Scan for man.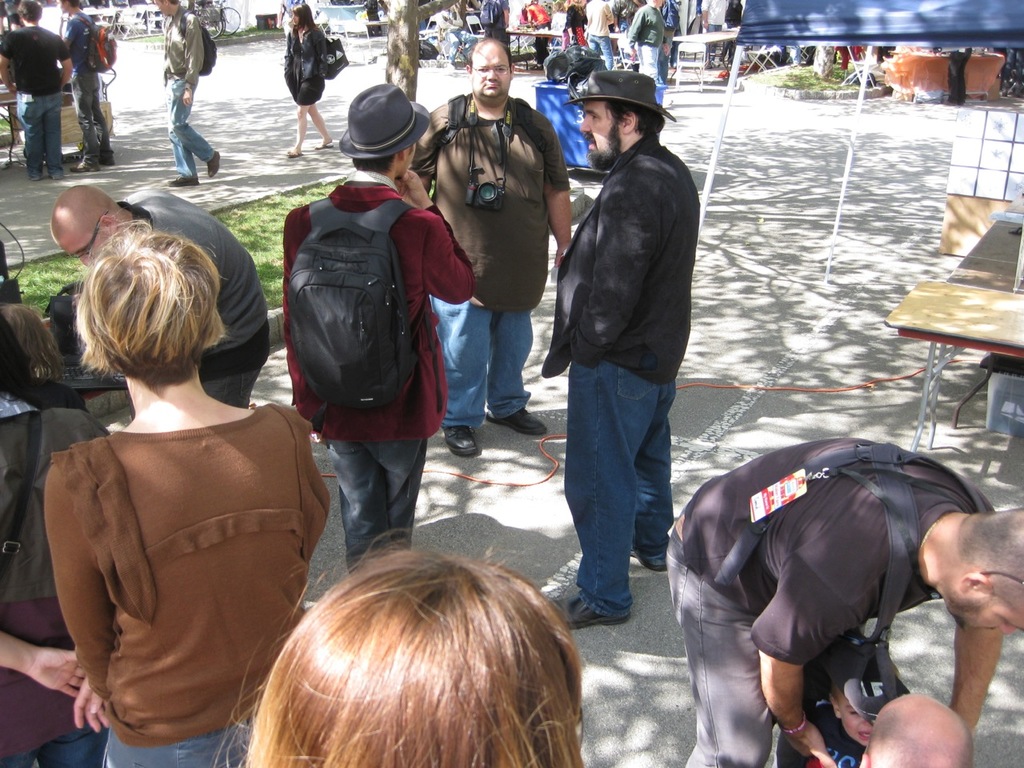
Scan result: <box>702,0,732,72</box>.
